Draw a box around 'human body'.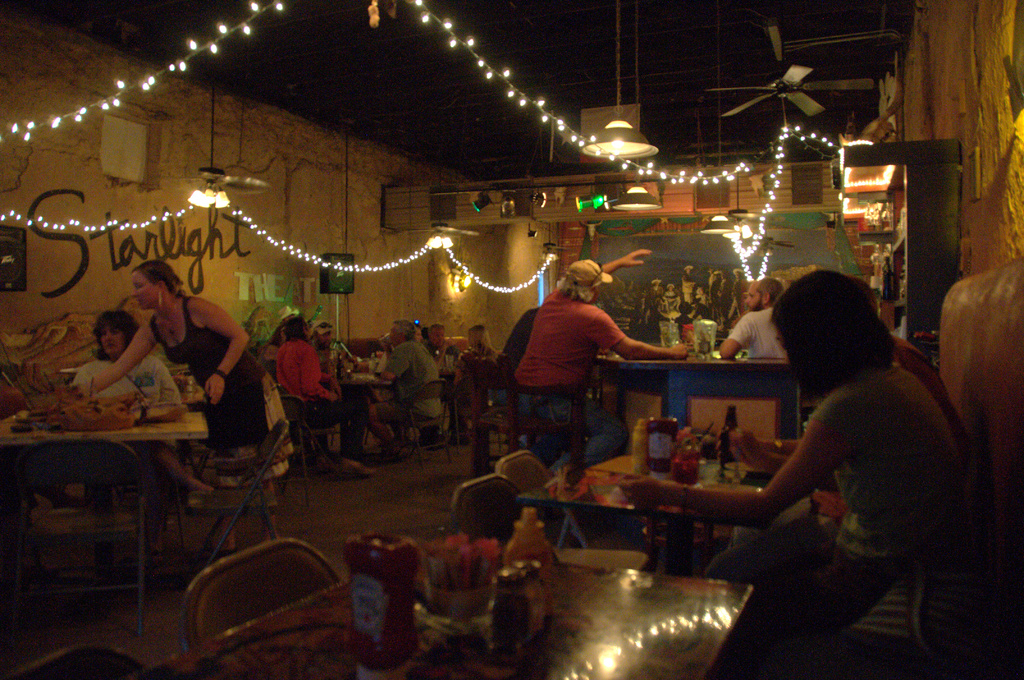
620:275:976:663.
